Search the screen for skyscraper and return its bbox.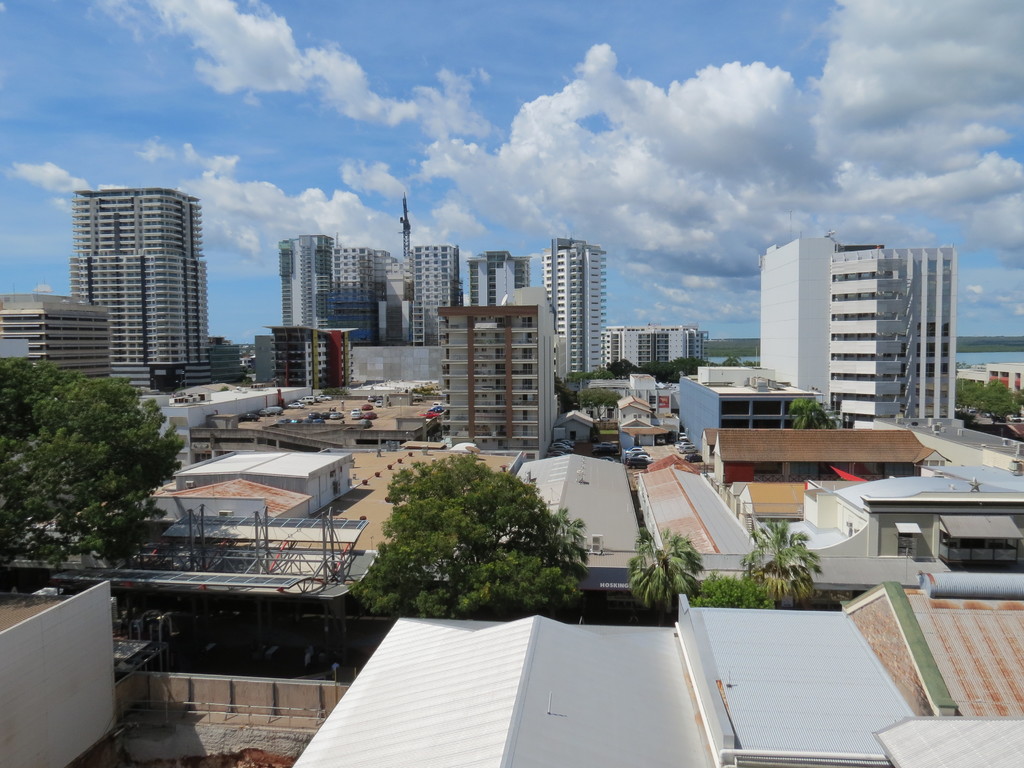
Found: {"left": 44, "top": 173, "right": 212, "bottom": 374}.
